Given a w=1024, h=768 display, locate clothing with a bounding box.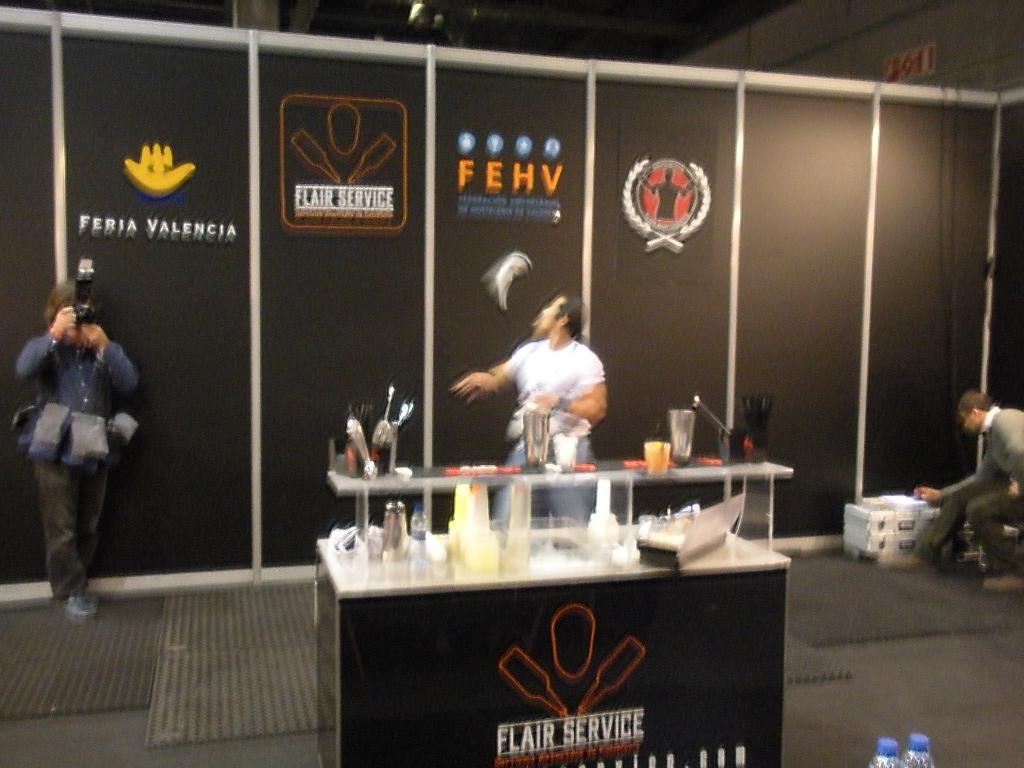
Located: [left=19, top=331, right=130, bottom=600].
